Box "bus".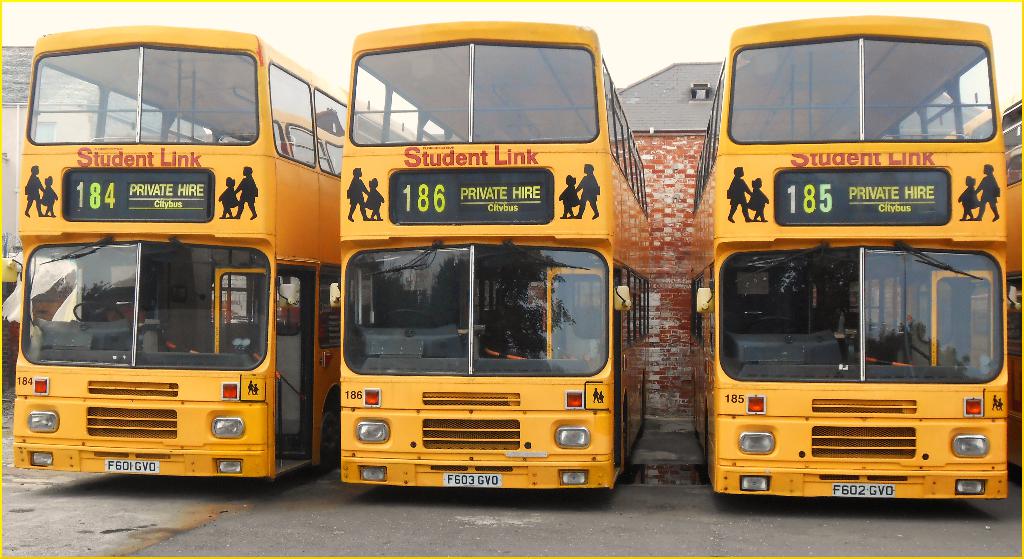
l=330, t=17, r=652, b=490.
